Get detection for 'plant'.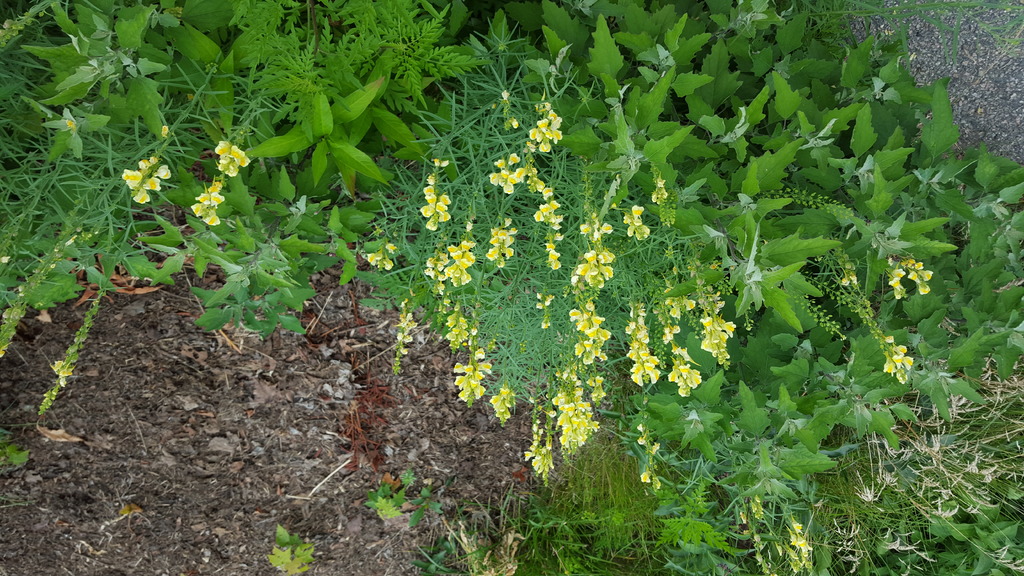
Detection: pyautogui.locateOnScreen(356, 99, 740, 483).
